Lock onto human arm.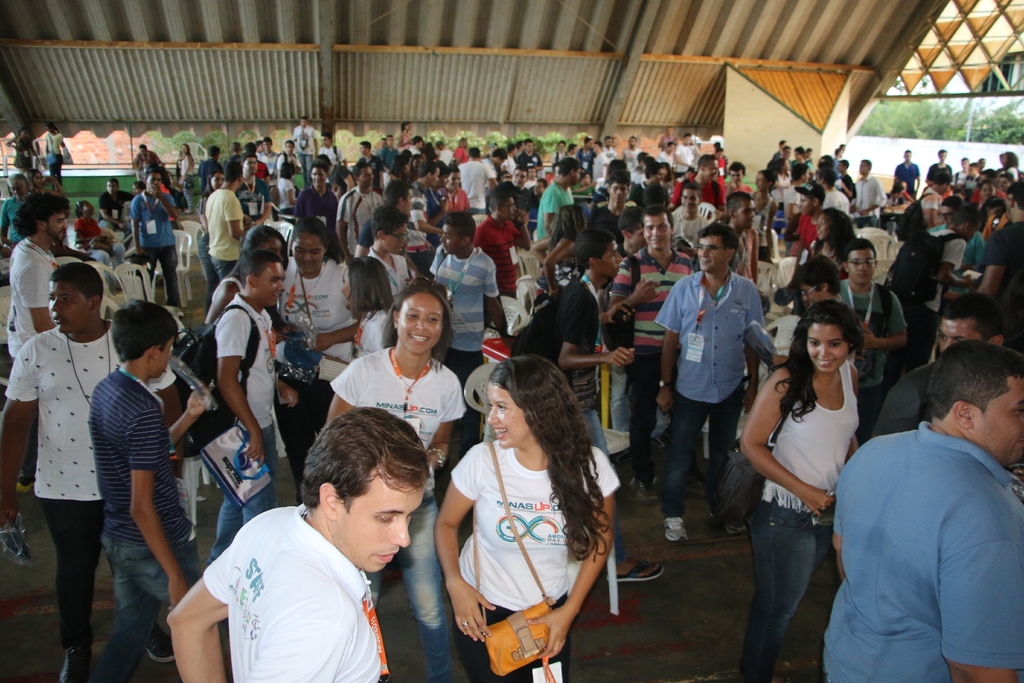
Locked: [left=532, top=463, right=624, bottom=675].
